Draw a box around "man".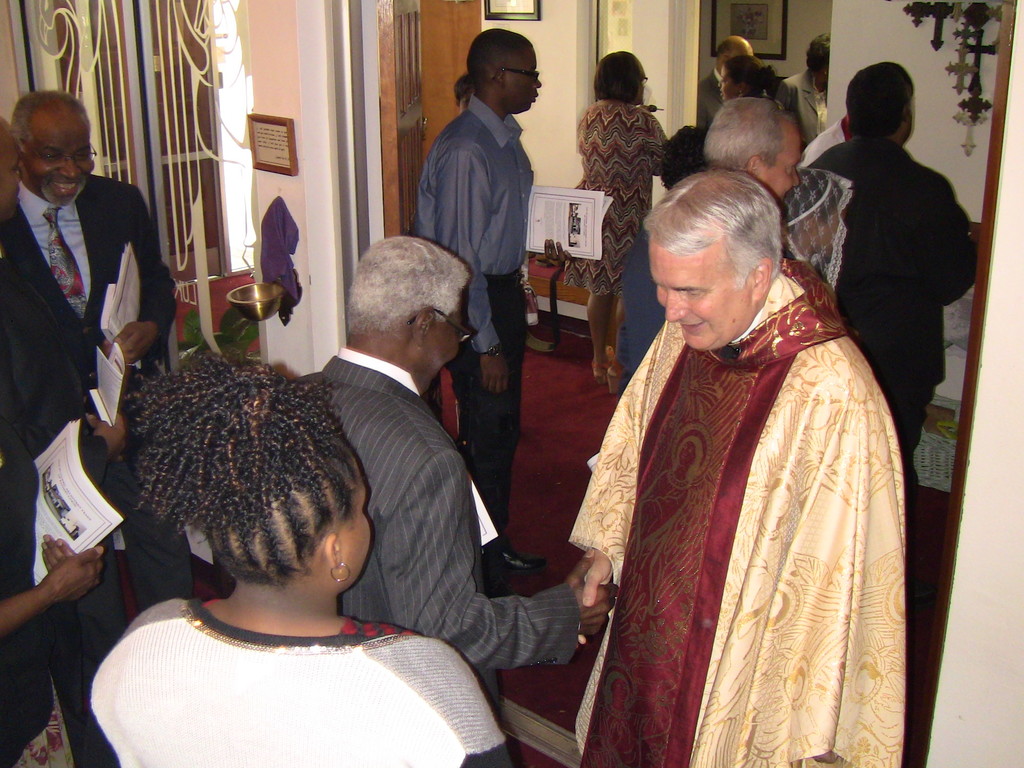
l=805, t=60, r=980, b=526.
